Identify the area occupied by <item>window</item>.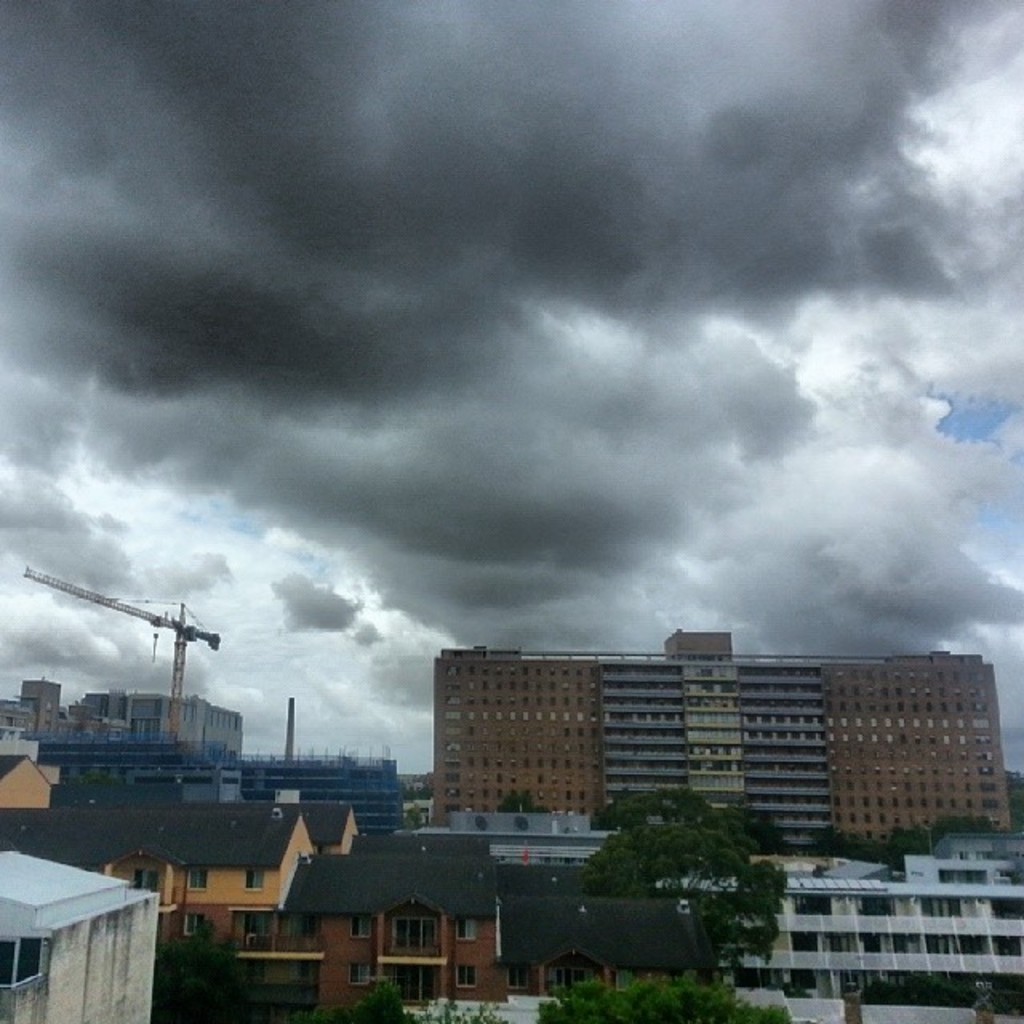
Area: left=458, top=968, right=474, bottom=989.
